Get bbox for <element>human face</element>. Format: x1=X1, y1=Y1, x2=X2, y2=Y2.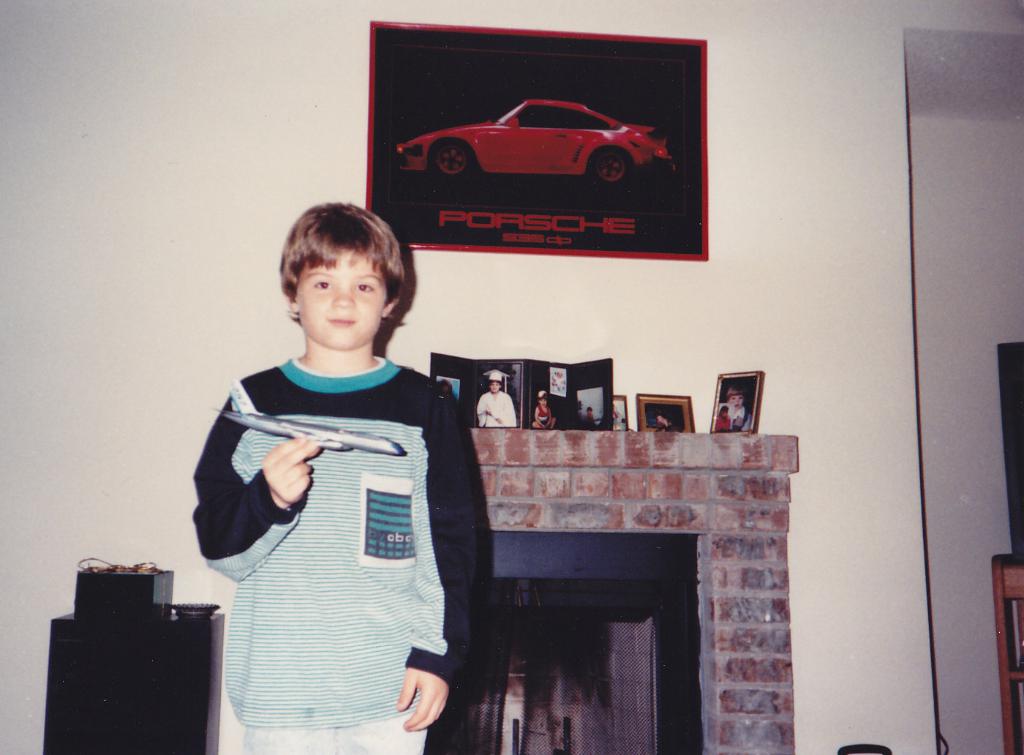
x1=728, y1=393, x2=748, y2=410.
